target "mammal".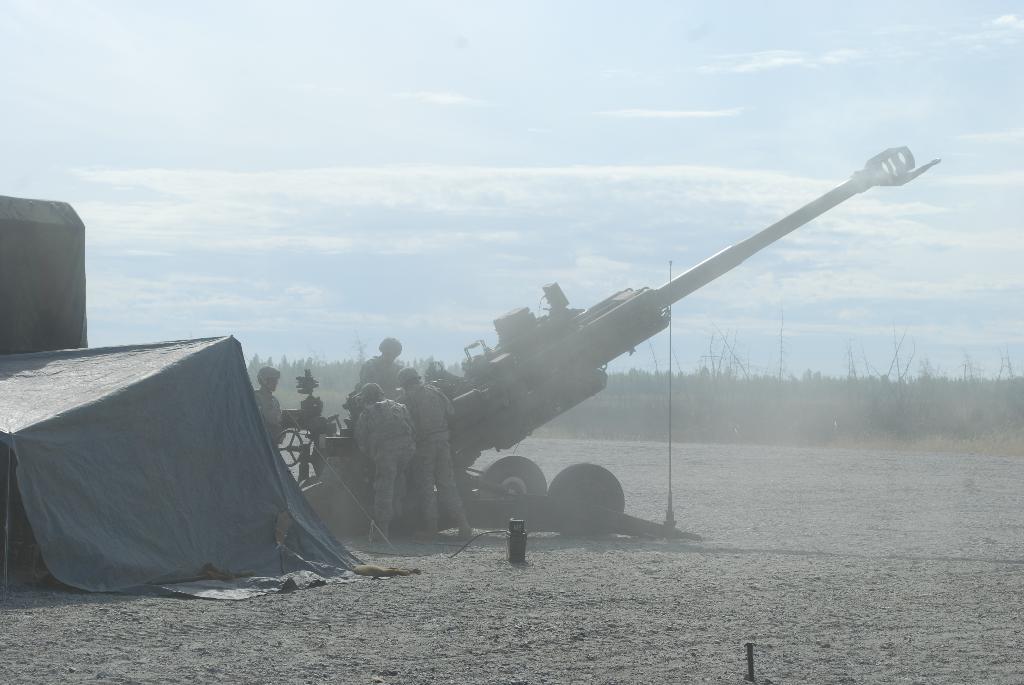
Target region: crop(357, 375, 415, 554).
